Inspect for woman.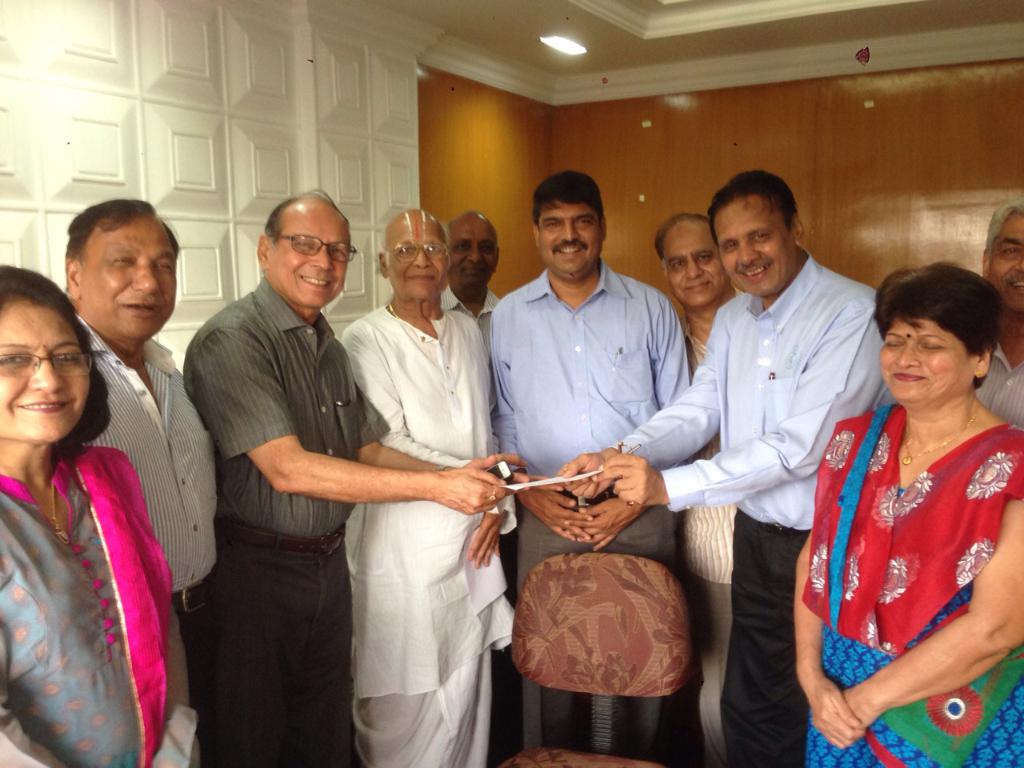
Inspection: 794, 231, 1023, 767.
